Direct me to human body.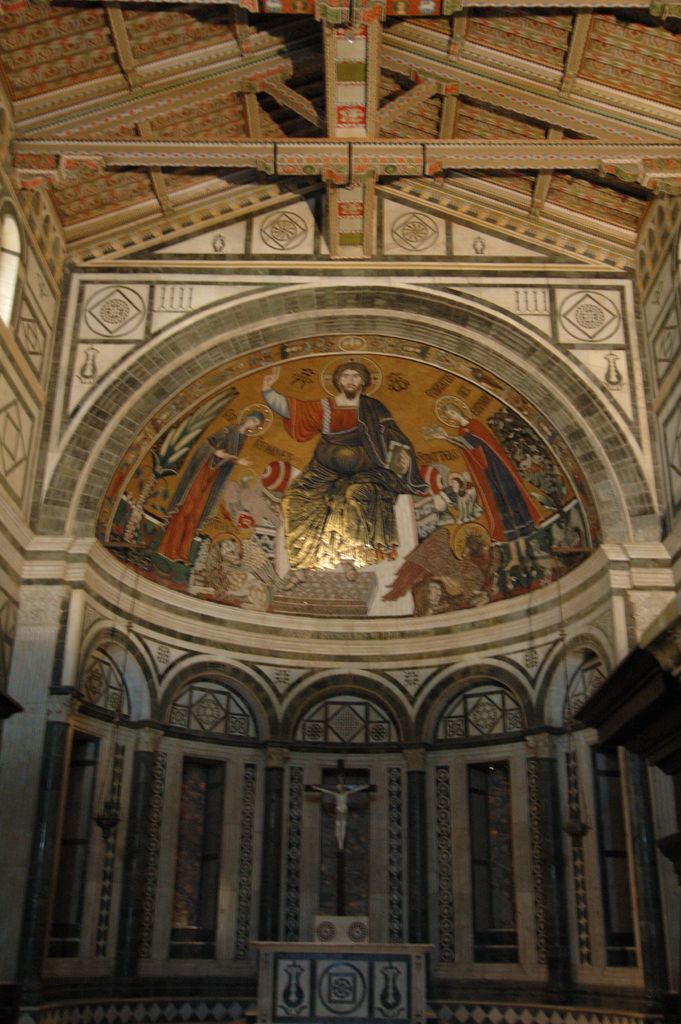
Direction: <region>454, 493, 475, 528</region>.
